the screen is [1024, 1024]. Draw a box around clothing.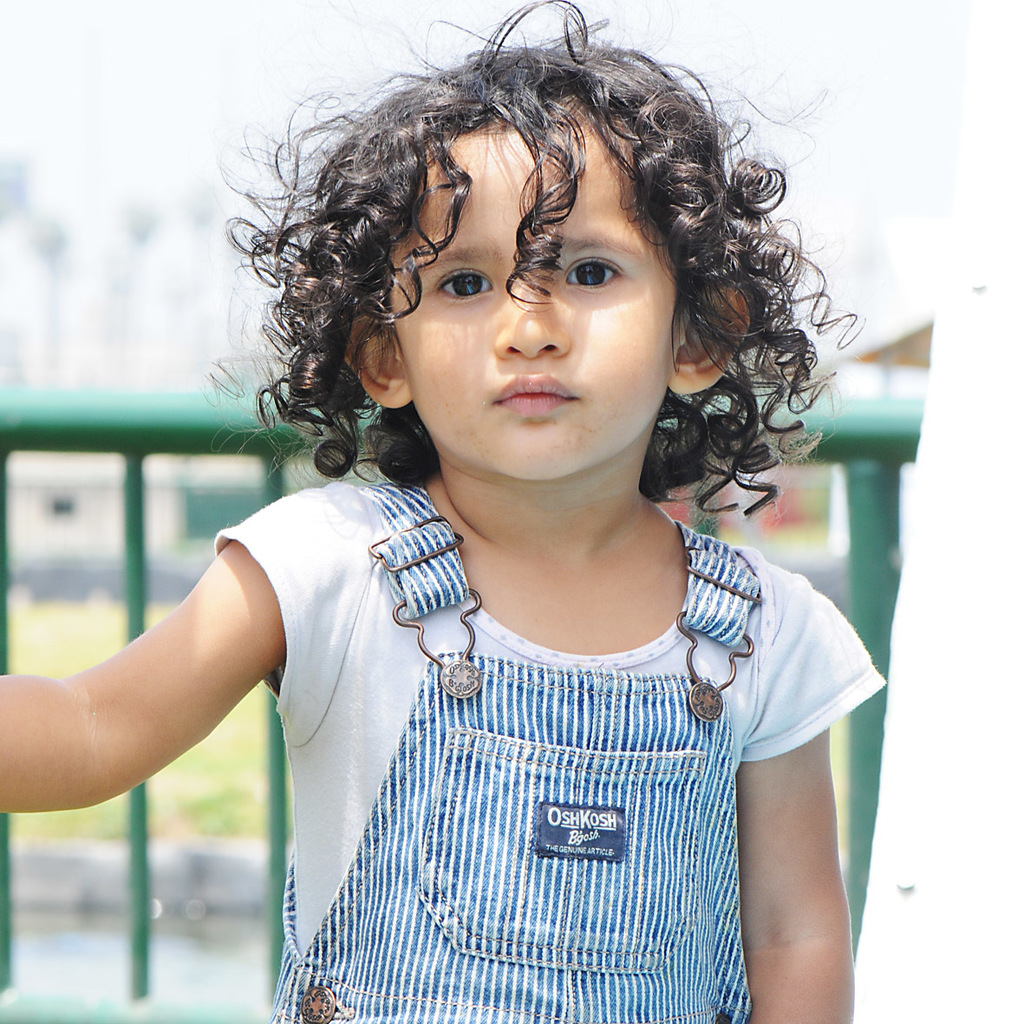
select_region(165, 452, 872, 977).
